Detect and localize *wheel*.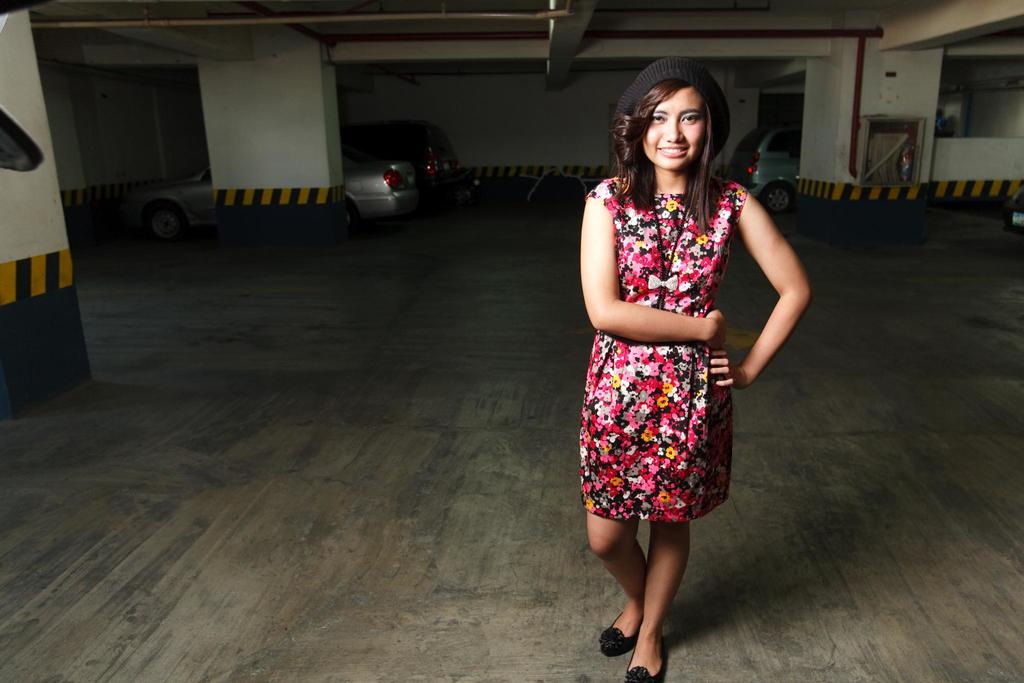
Localized at select_region(321, 185, 362, 242).
